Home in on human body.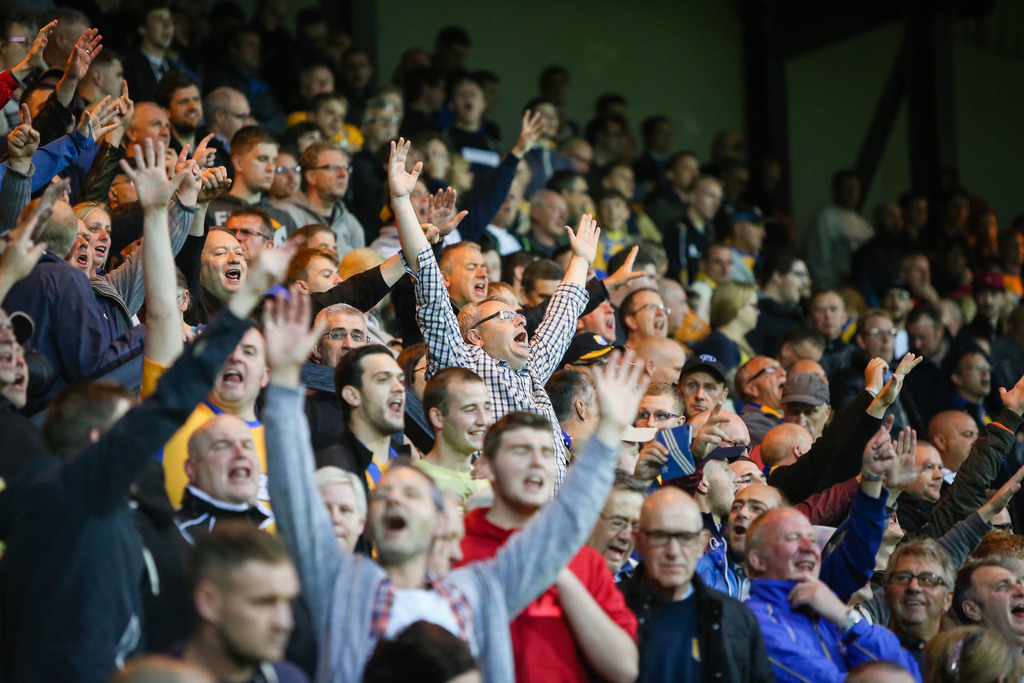
Homed in at box=[732, 499, 883, 671].
